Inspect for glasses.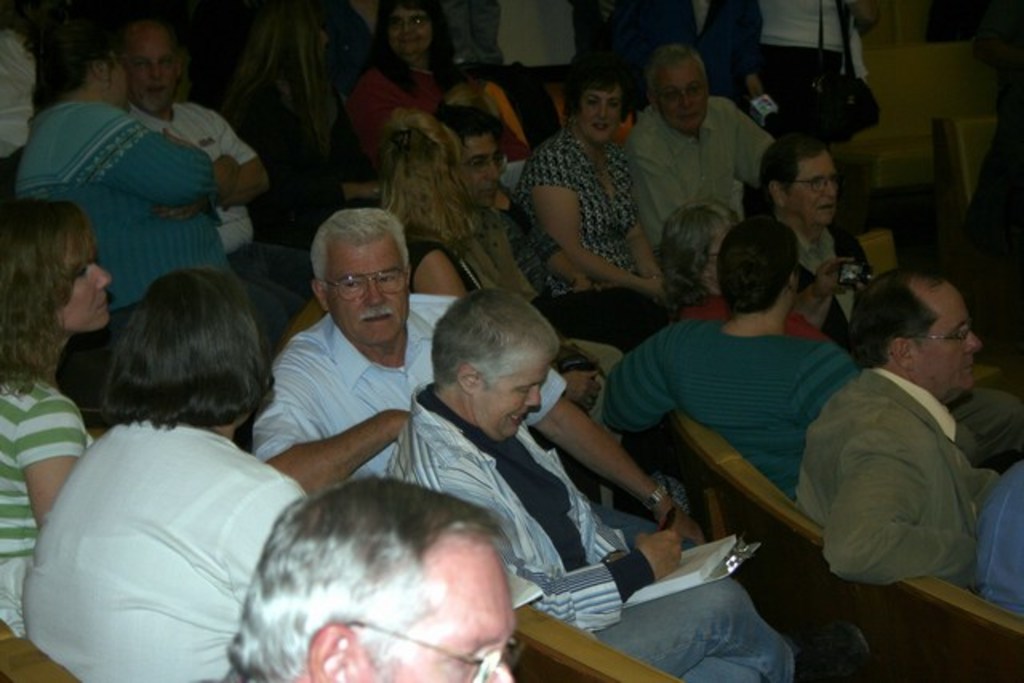
Inspection: Rect(656, 85, 704, 102).
